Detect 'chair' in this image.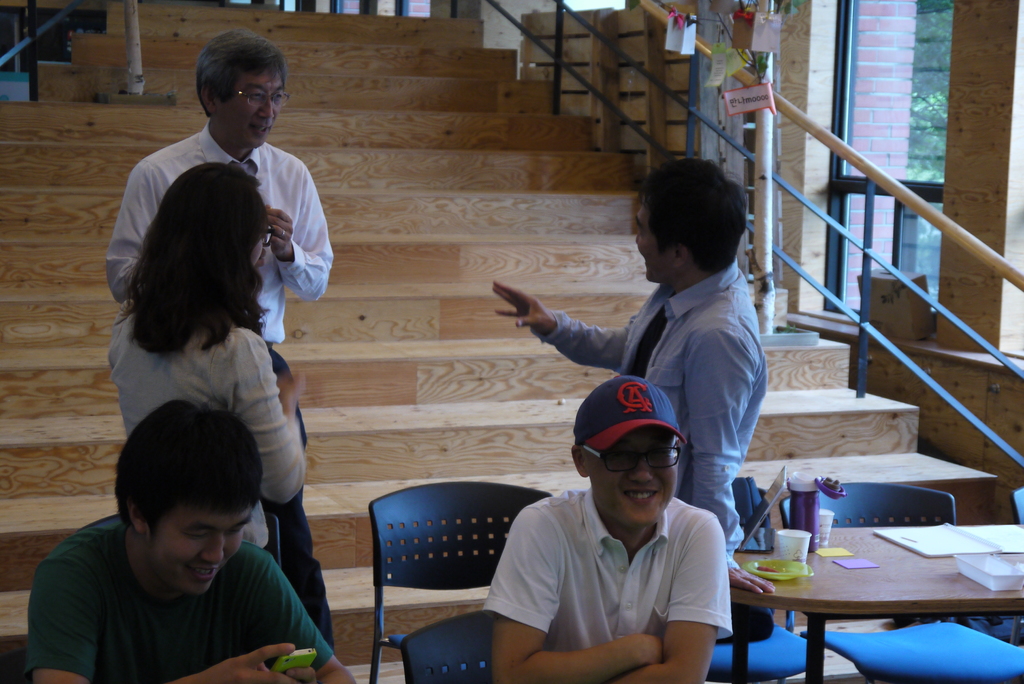
Detection: x1=1014, y1=490, x2=1023, y2=533.
